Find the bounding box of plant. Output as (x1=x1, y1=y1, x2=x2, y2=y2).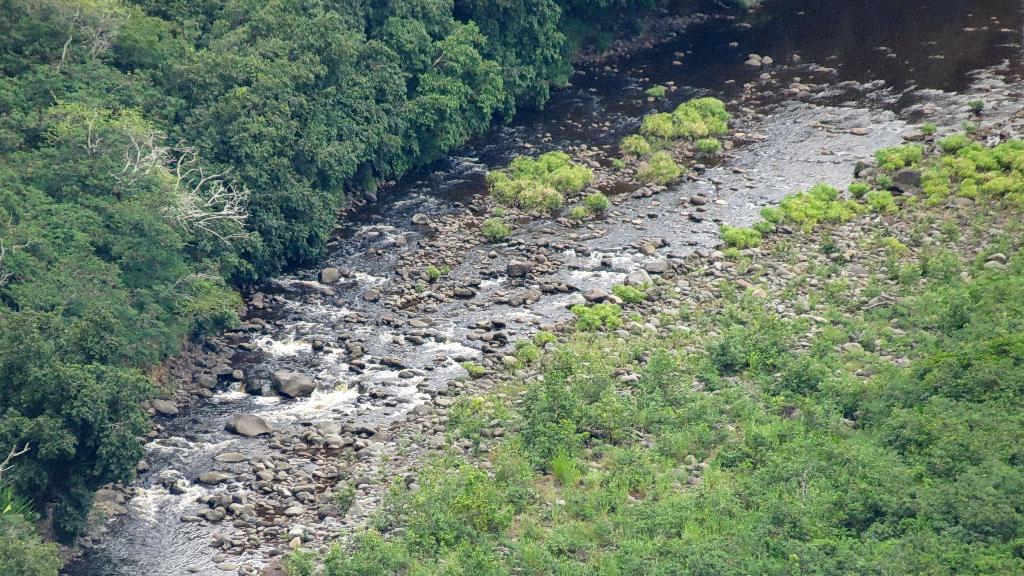
(x1=859, y1=184, x2=896, y2=218).
